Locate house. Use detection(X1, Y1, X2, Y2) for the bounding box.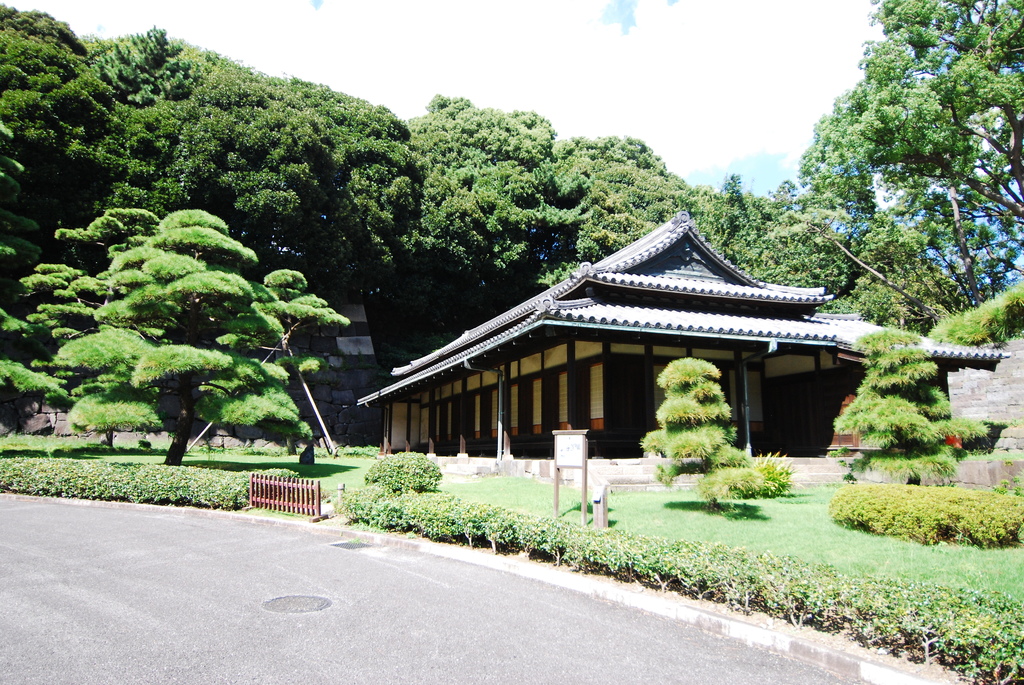
detection(367, 216, 1000, 446).
